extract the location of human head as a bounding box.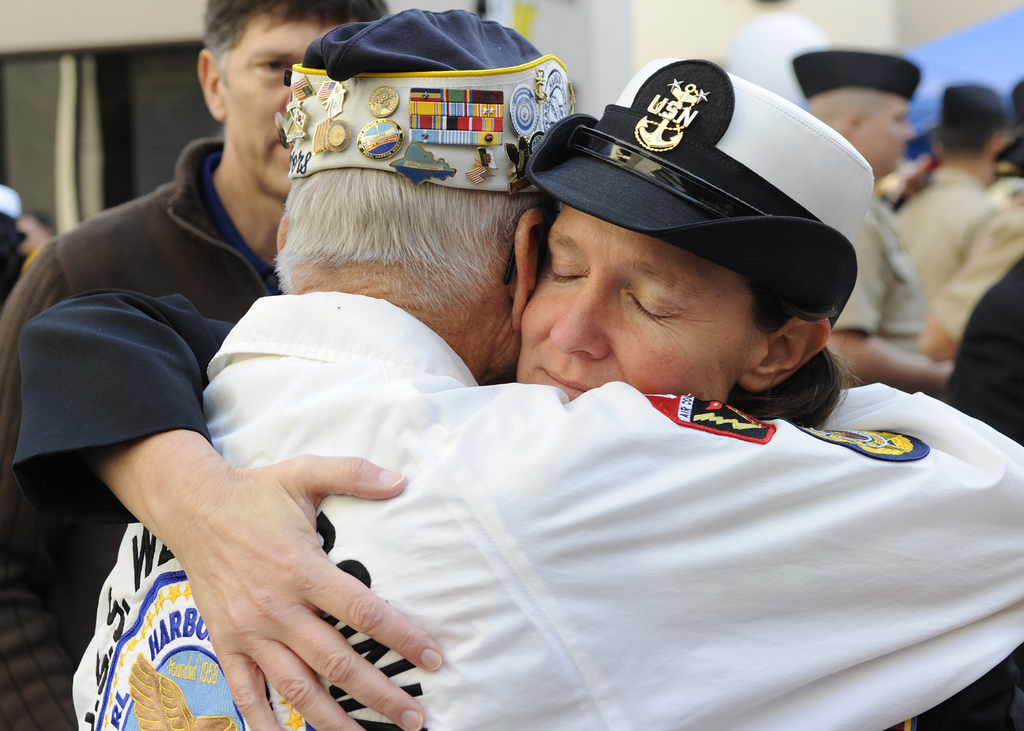
Rect(941, 87, 1007, 160).
